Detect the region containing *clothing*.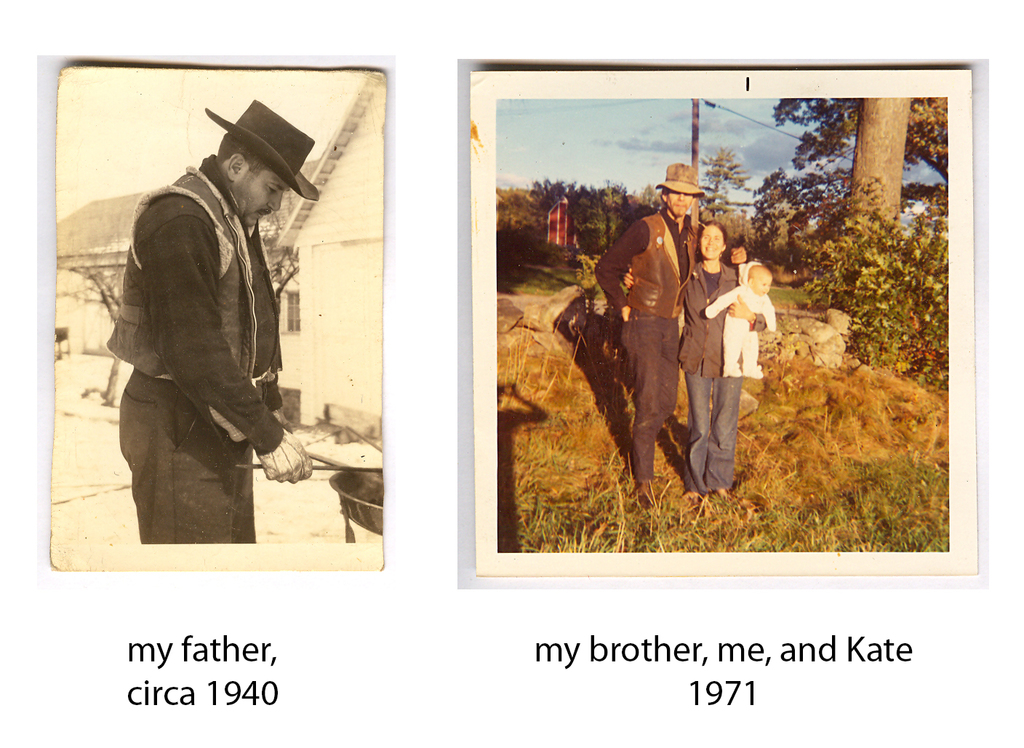
region(680, 260, 769, 488).
